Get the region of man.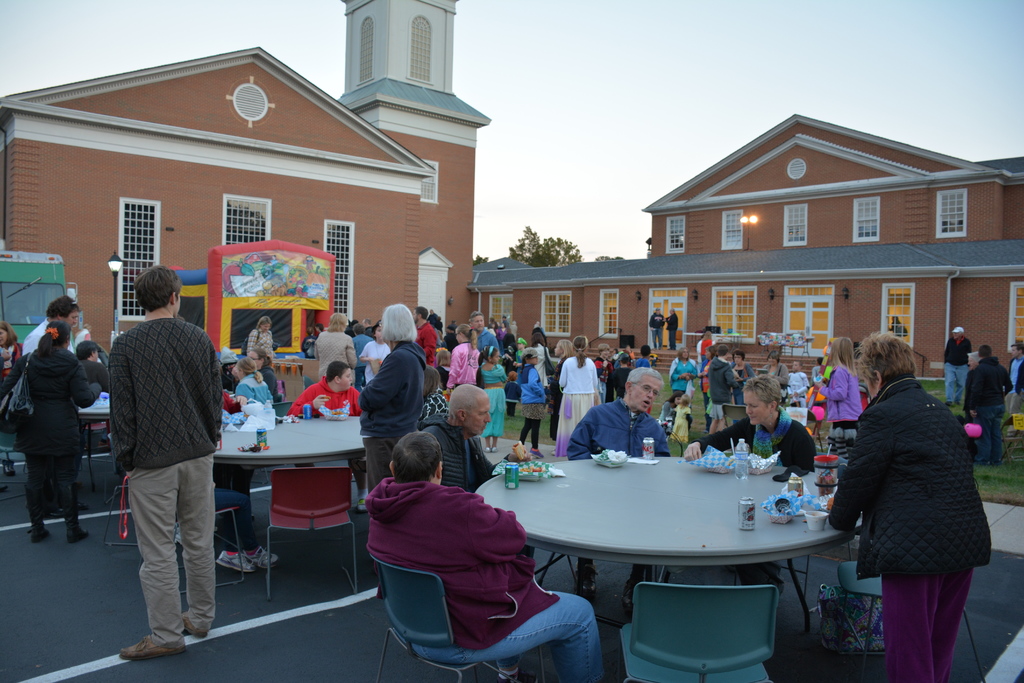
[x1=824, y1=328, x2=986, y2=682].
